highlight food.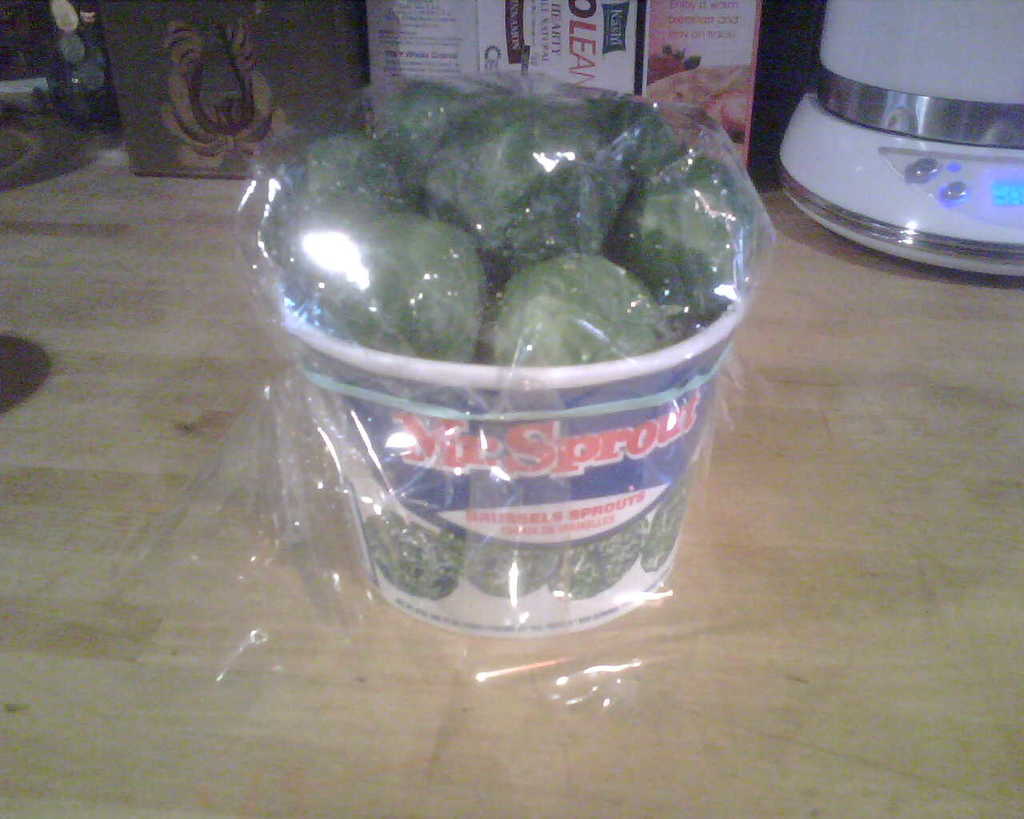
Highlighted region: box(500, 252, 670, 357).
